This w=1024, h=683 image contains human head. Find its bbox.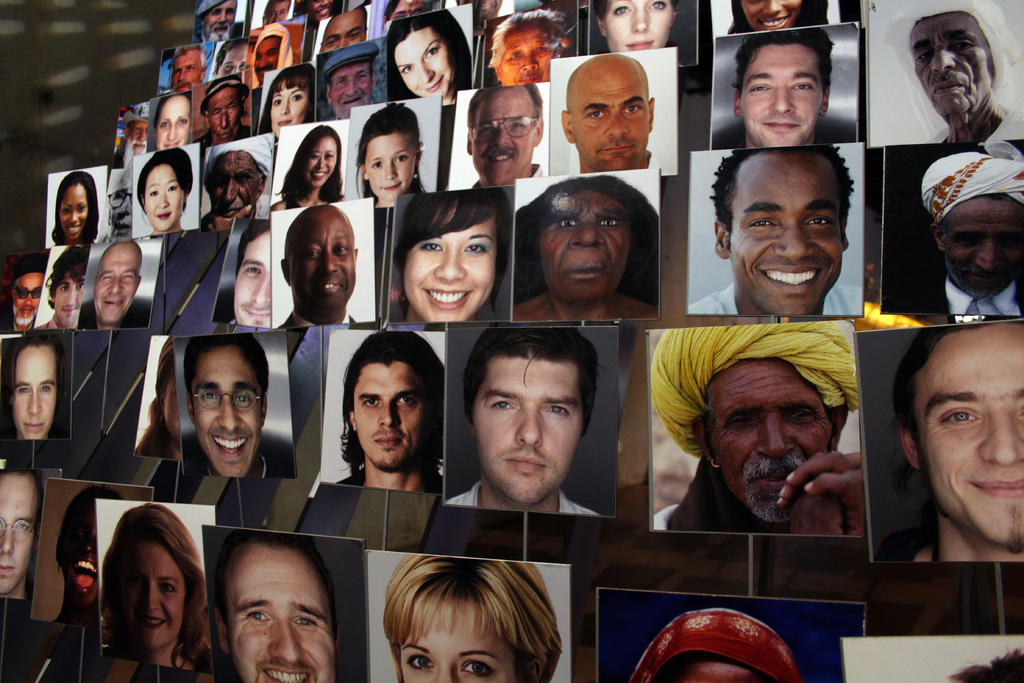
<box>325,47,374,119</box>.
